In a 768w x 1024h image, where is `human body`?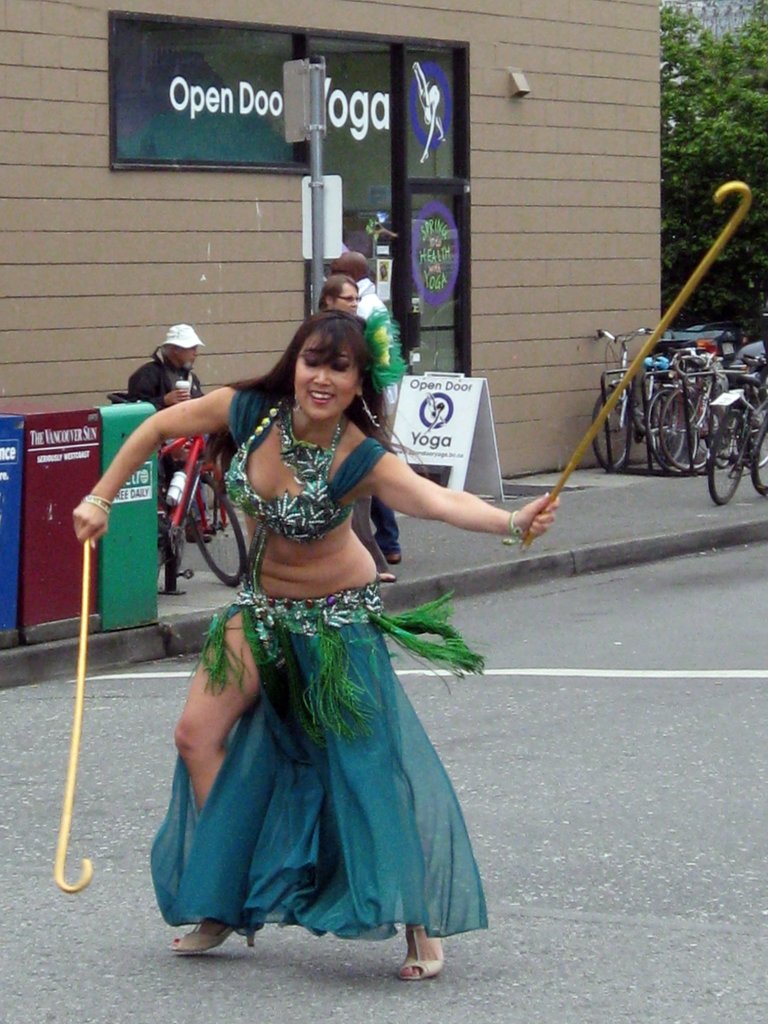
region(128, 358, 202, 407).
